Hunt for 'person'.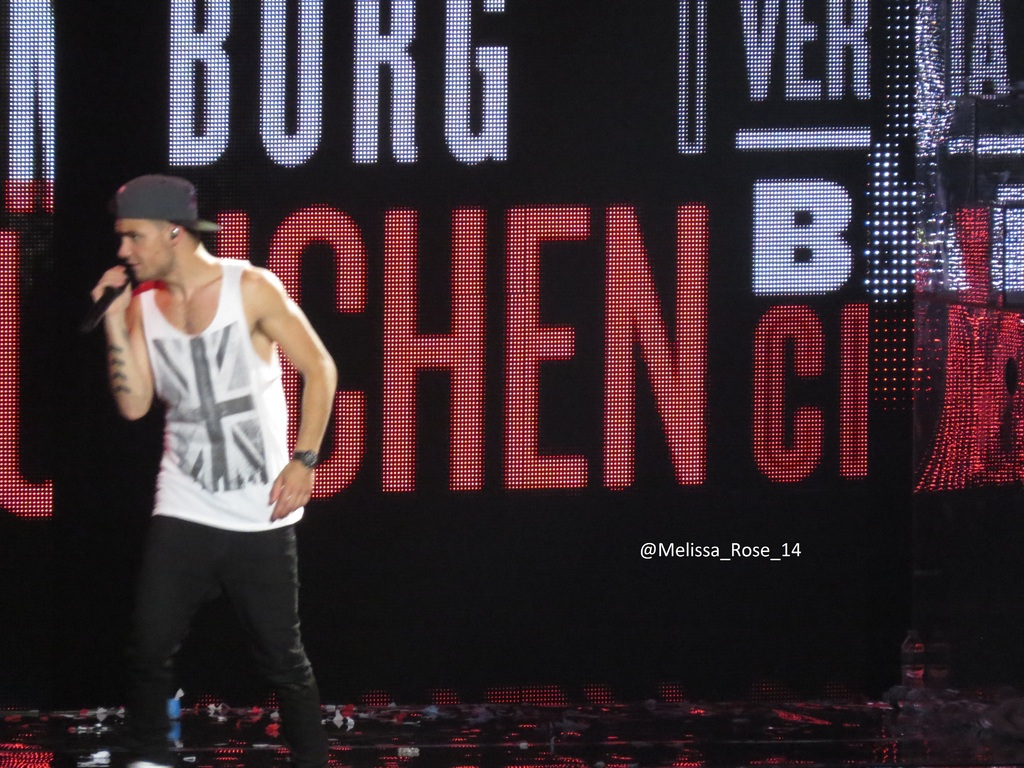
Hunted down at {"x1": 83, "y1": 169, "x2": 333, "y2": 744}.
